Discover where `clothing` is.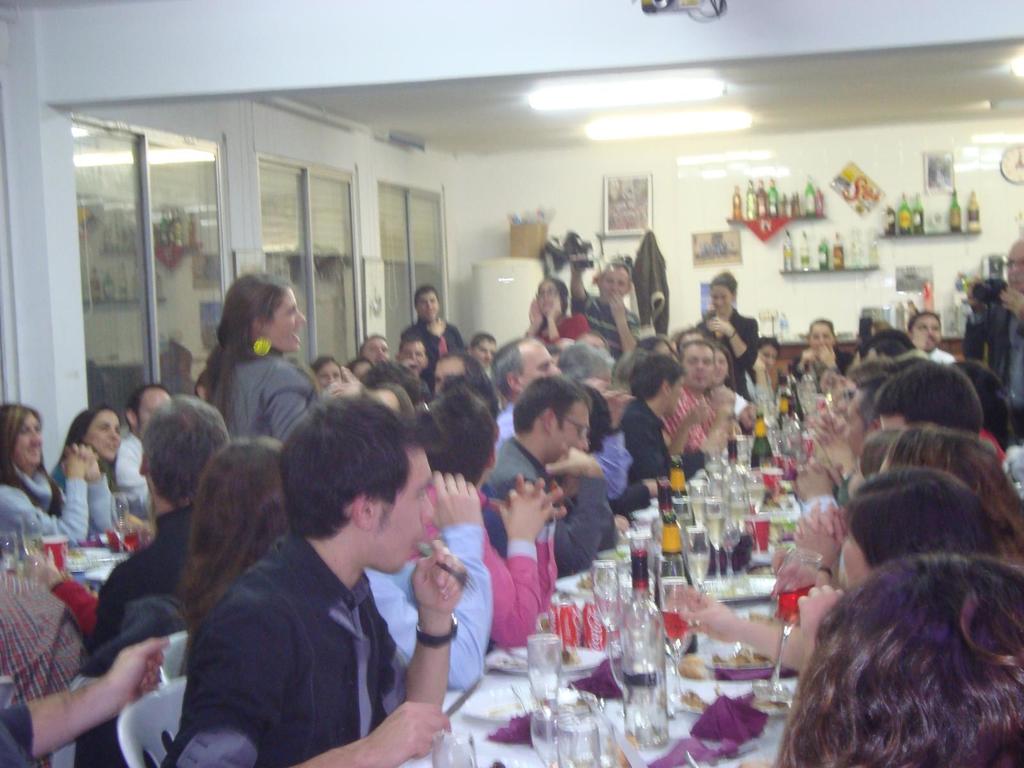
Discovered at detection(476, 434, 625, 589).
